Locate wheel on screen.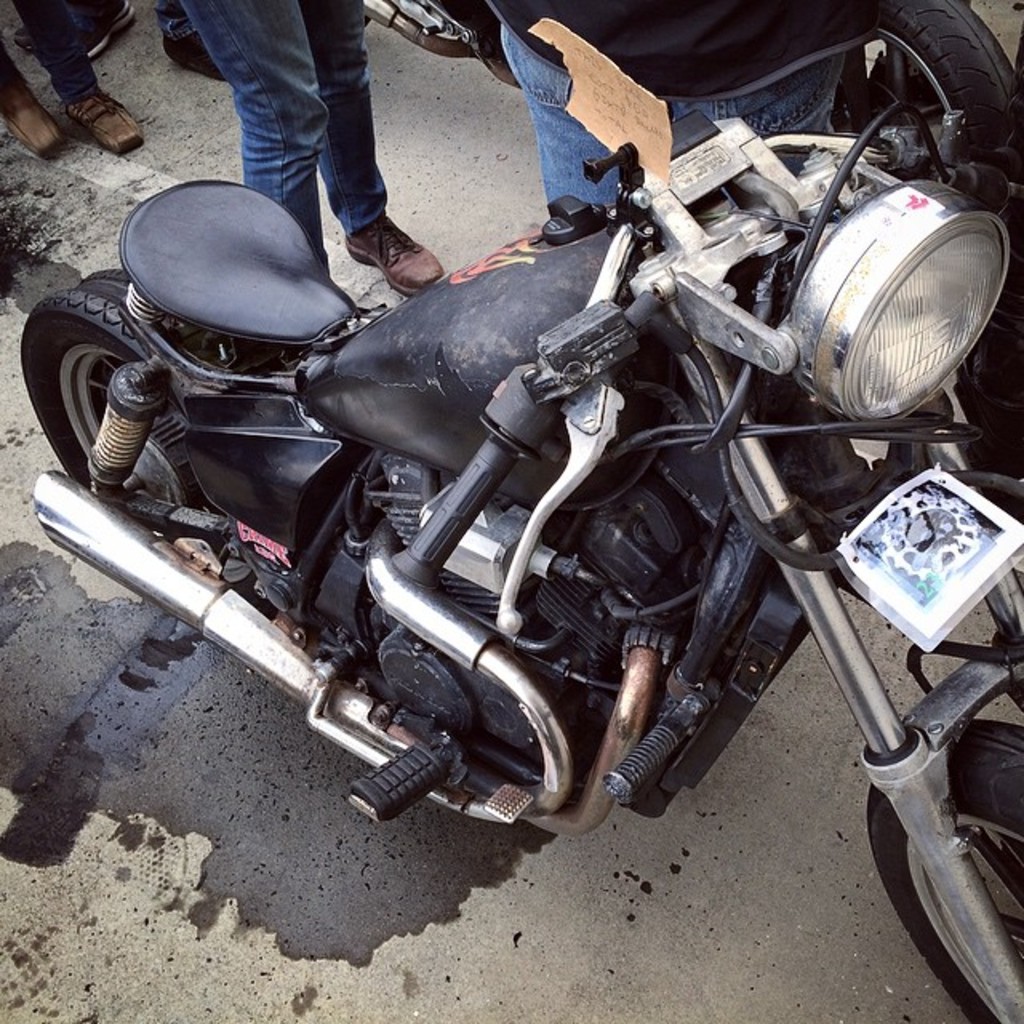
On screen at bbox=[19, 272, 205, 517].
